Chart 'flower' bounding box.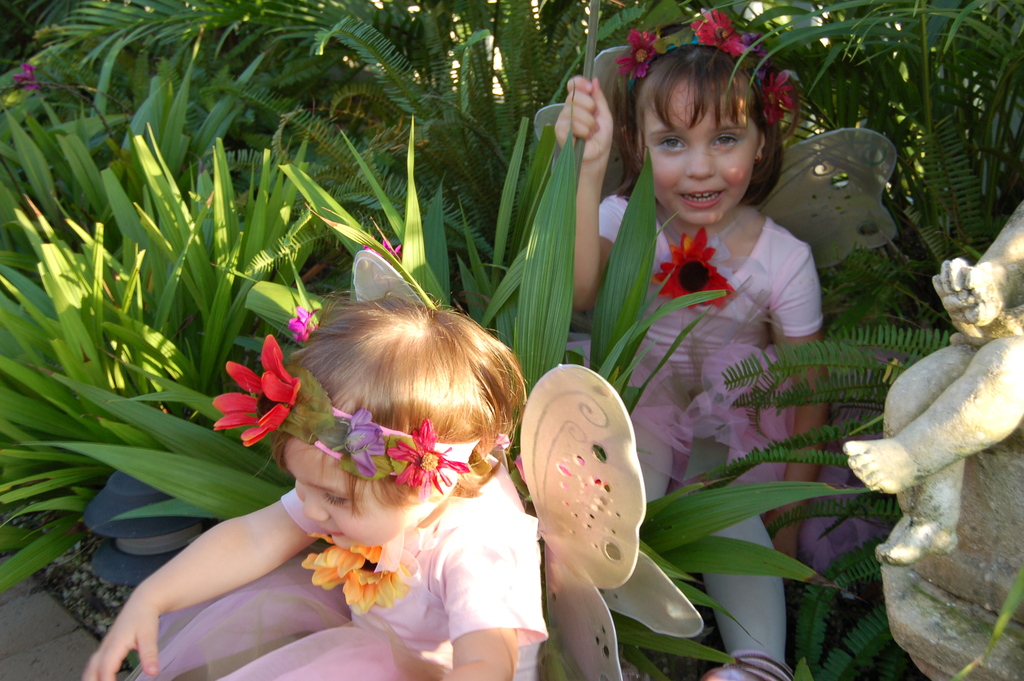
Charted: bbox=(332, 408, 392, 479).
